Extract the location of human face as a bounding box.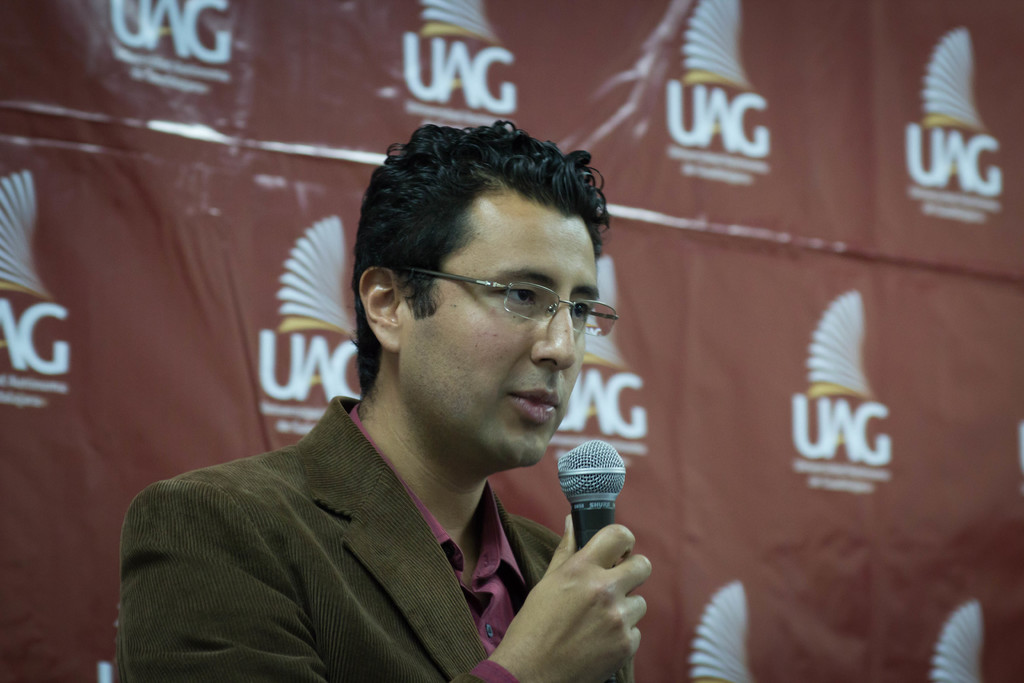
(left=399, top=196, right=603, bottom=470).
